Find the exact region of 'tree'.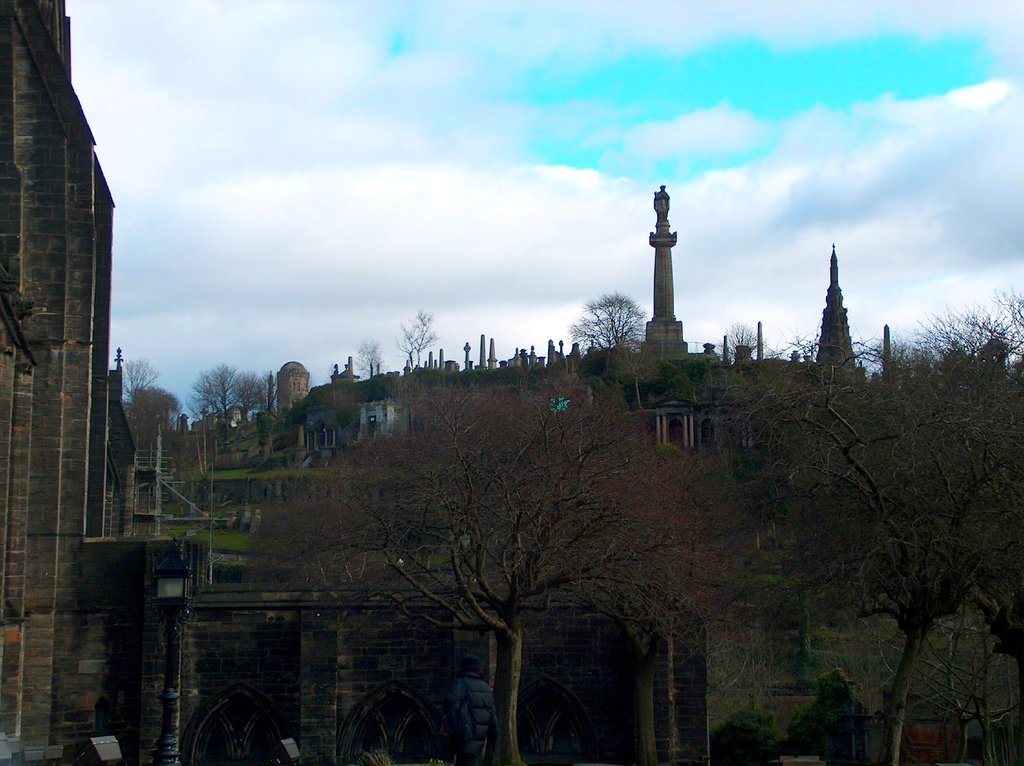
Exact region: 125 362 172 450.
